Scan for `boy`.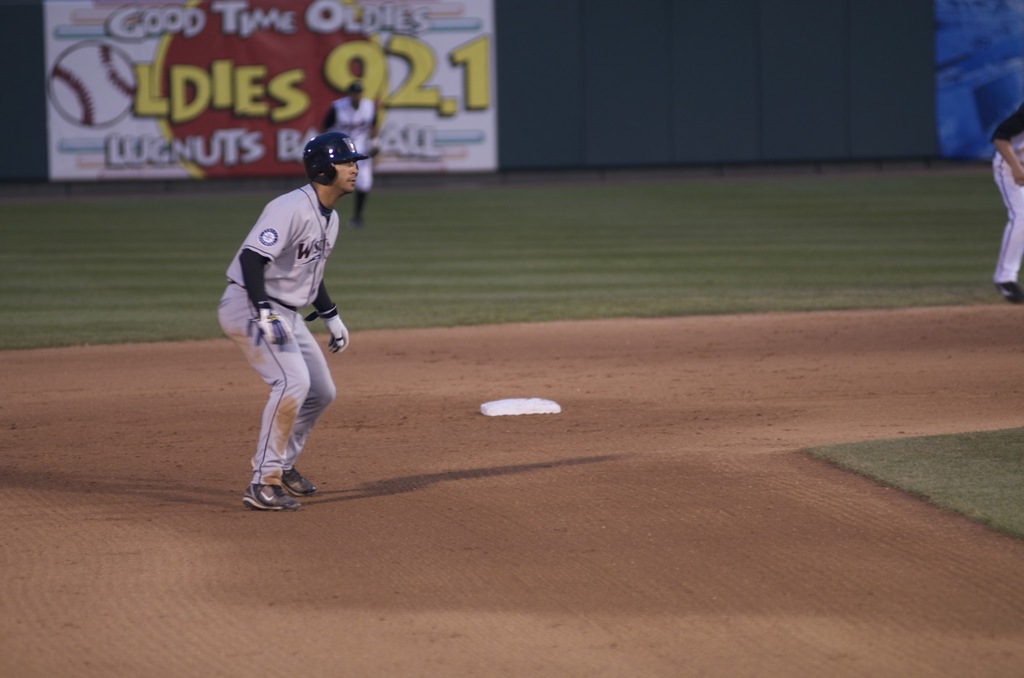
Scan result: <region>200, 128, 372, 505</region>.
